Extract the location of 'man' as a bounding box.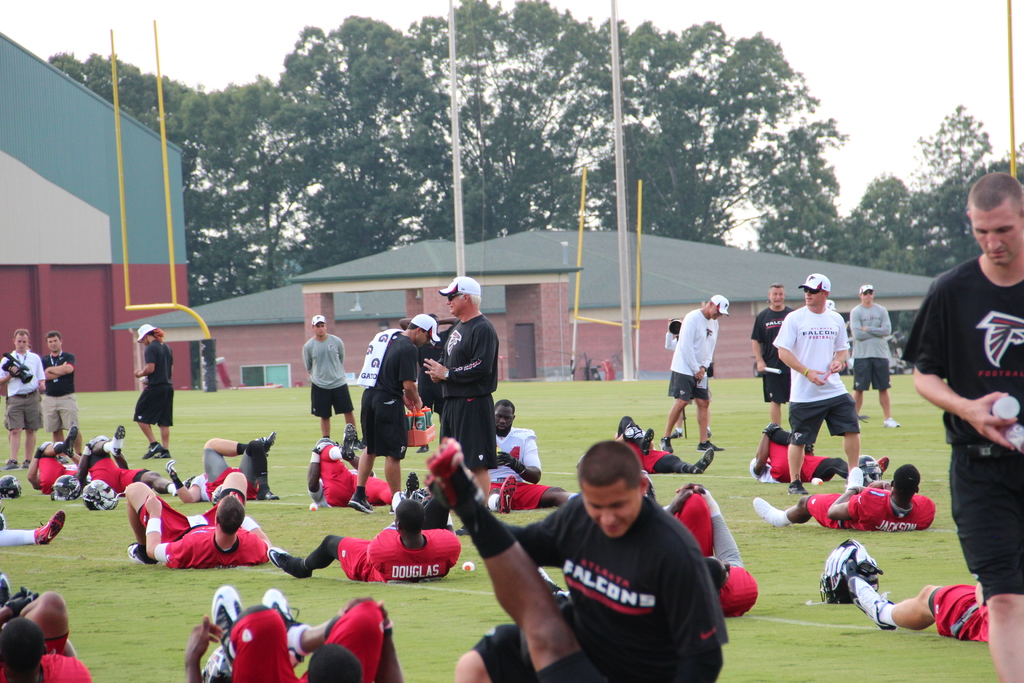
bbox(0, 327, 46, 474).
